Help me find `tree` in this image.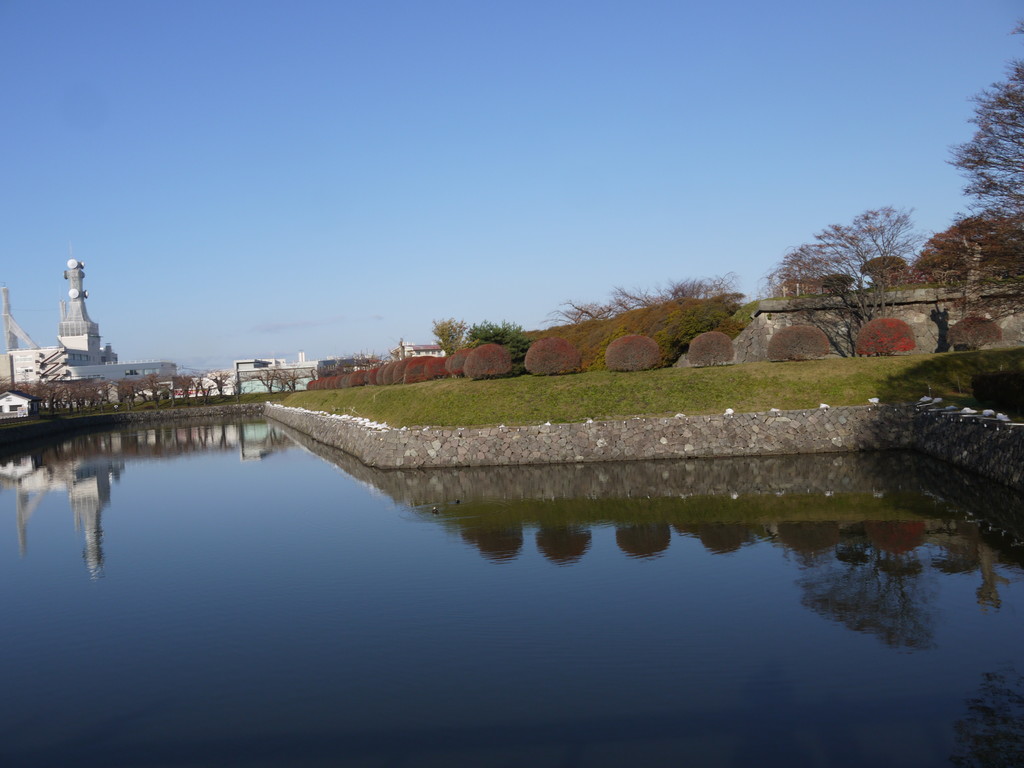
Found it: (748,180,956,365).
